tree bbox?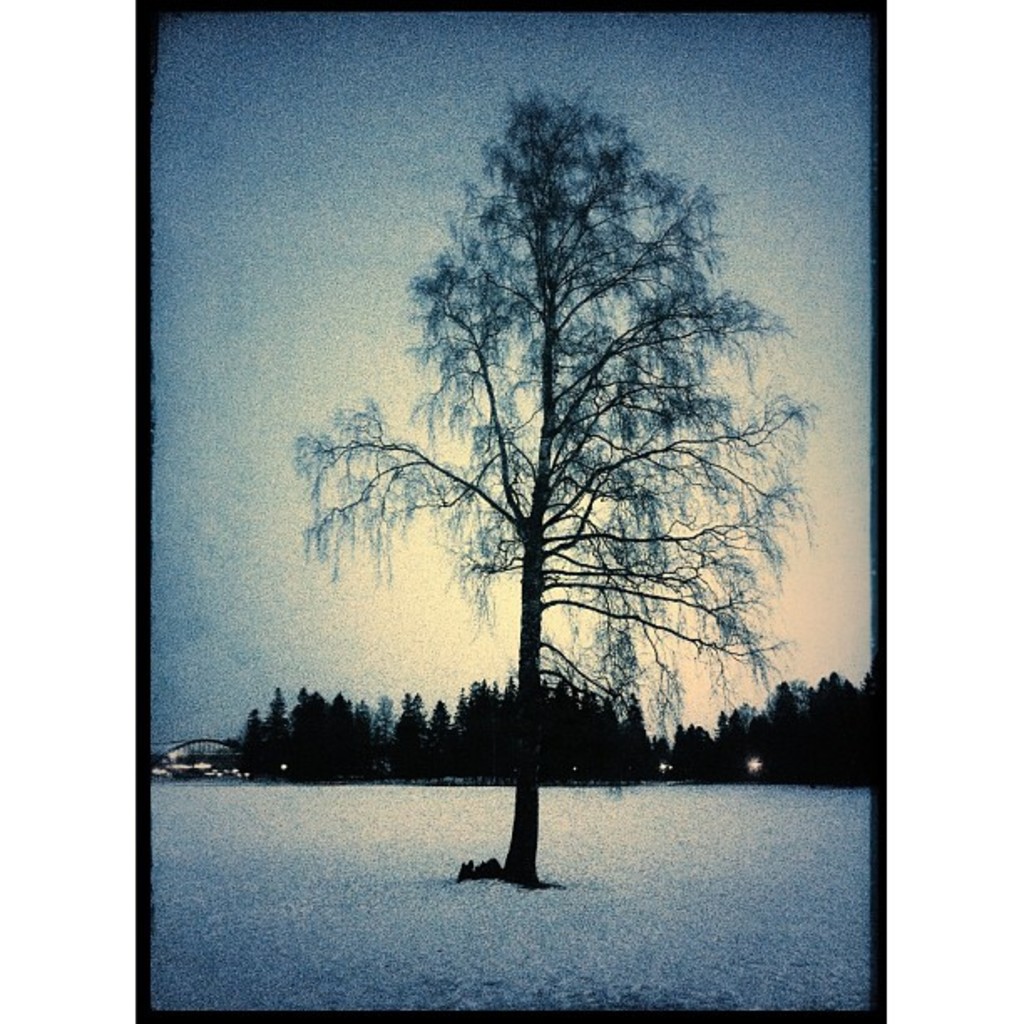
530/678/562/765
